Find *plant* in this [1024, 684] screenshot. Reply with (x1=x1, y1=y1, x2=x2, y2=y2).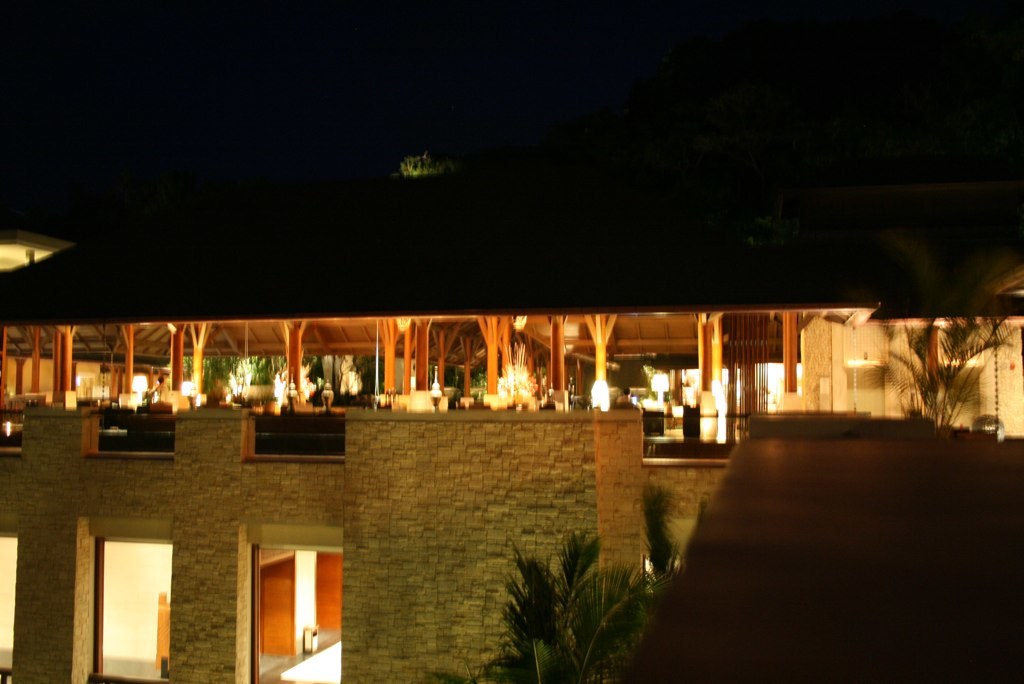
(x1=474, y1=539, x2=680, y2=666).
